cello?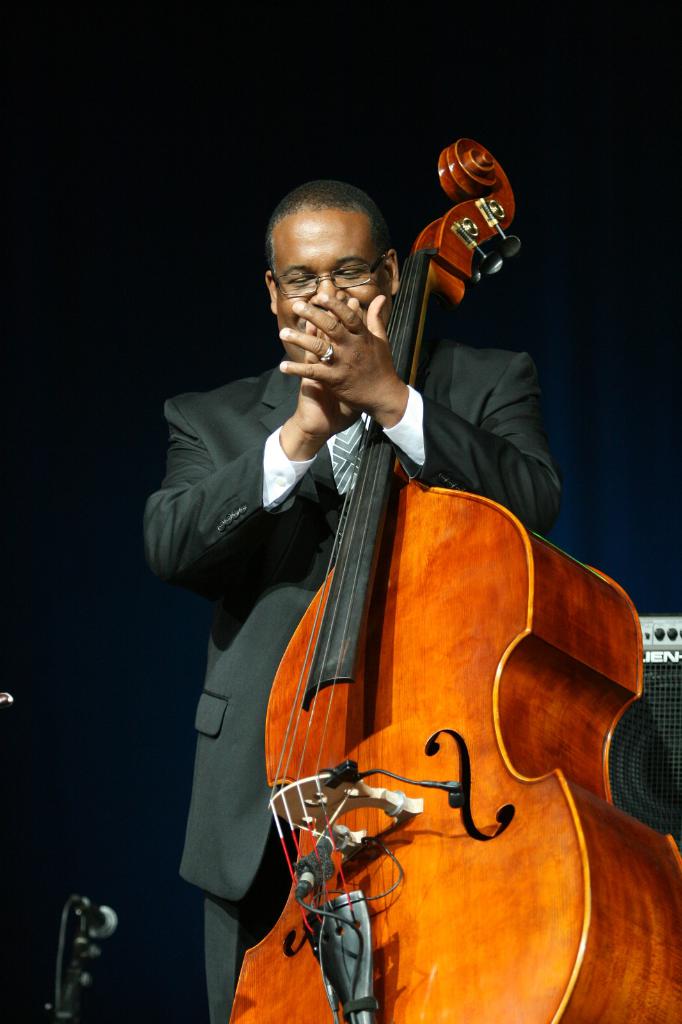
bbox(230, 140, 681, 1023)
